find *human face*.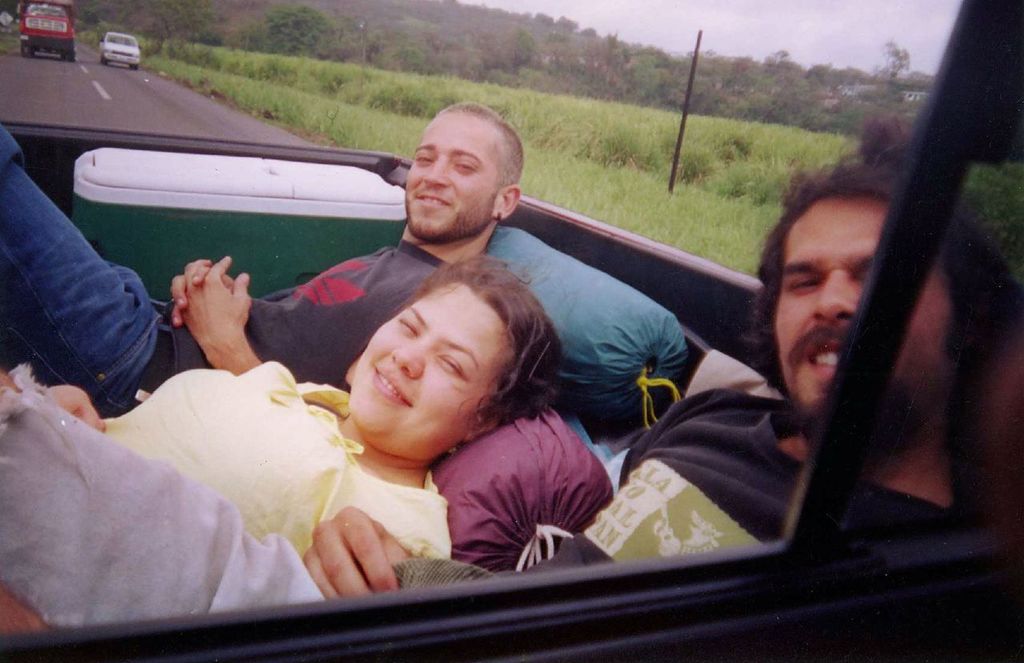
BBox(350, 279, 510, 432).
